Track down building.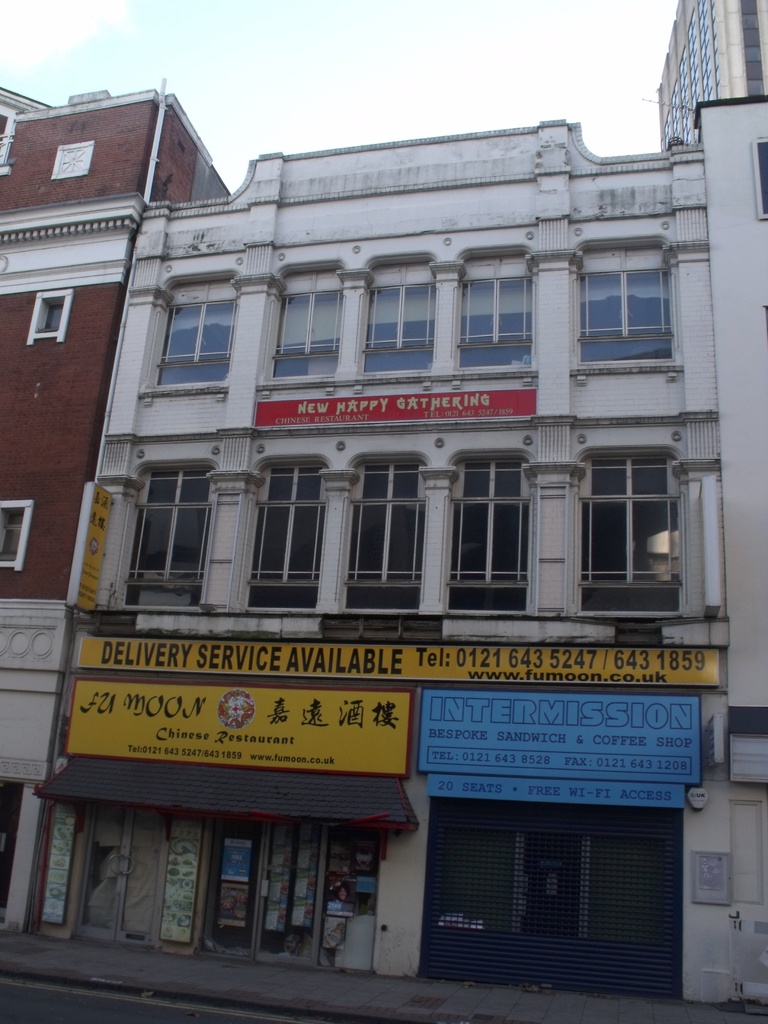
Tracked to 661/0/766/154.
